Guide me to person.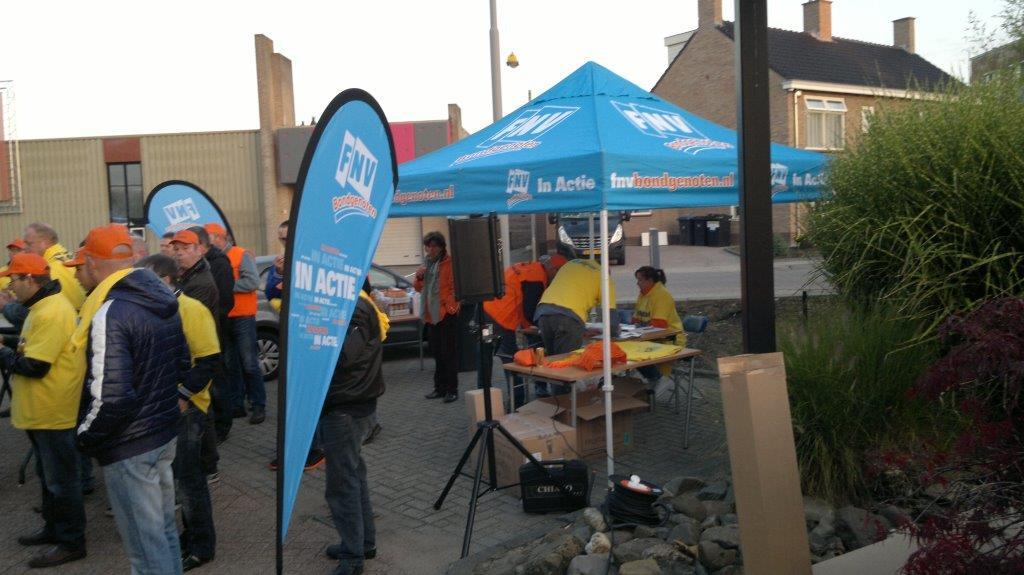
Guidance: <region>318, 280, 390, 574</region>.
